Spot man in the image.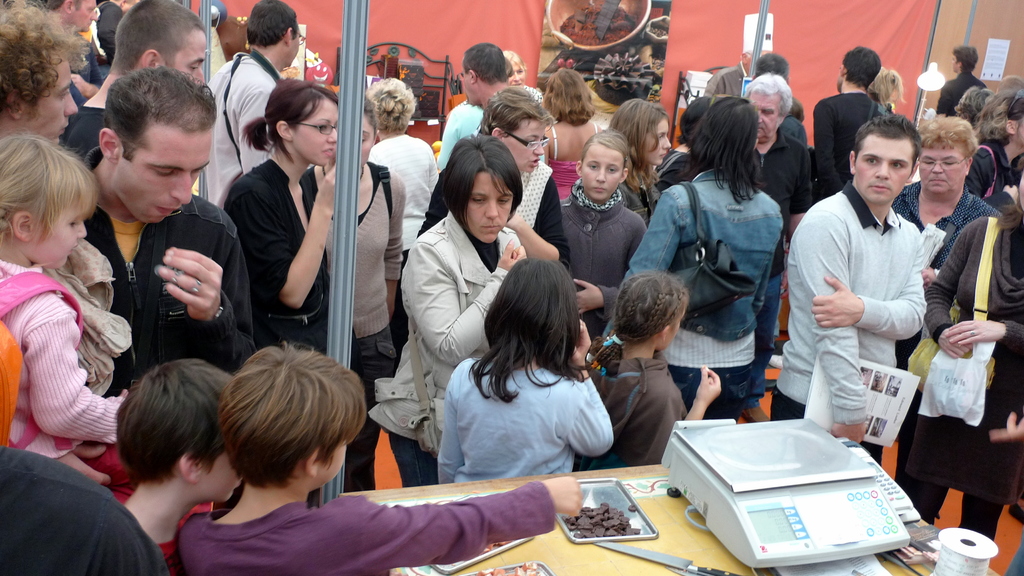
man found at <region>84, 68, 257, 397</region>.
